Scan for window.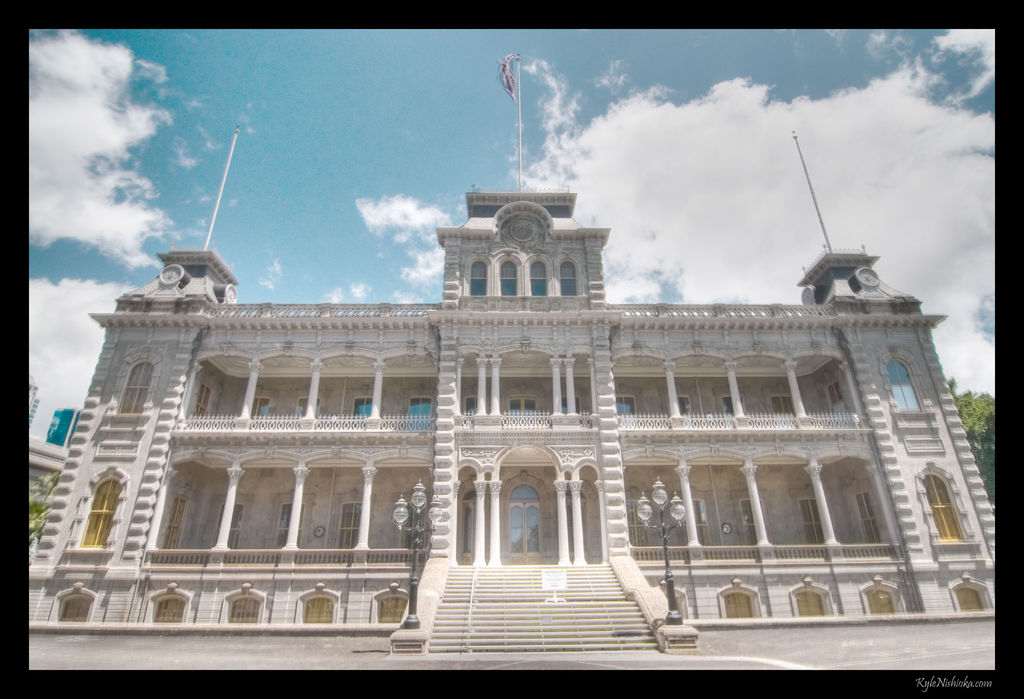
Scan result: BBox(499, 251, 521, 296).
